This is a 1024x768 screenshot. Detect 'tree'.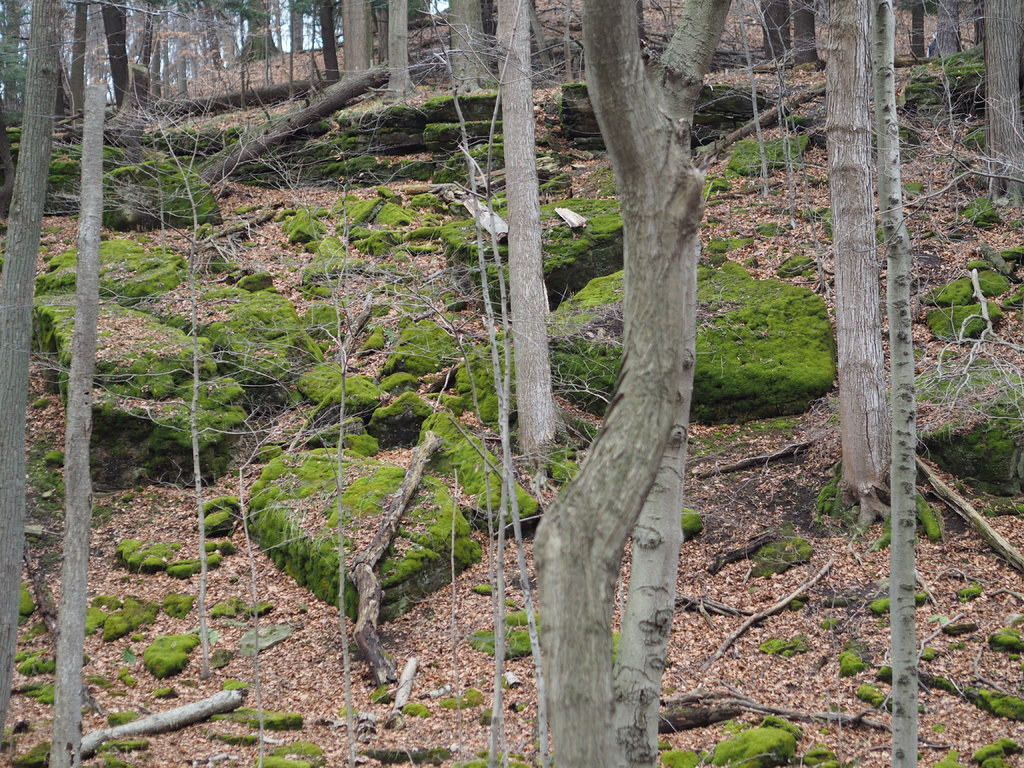
Rect(324, 2, 336, 77).
